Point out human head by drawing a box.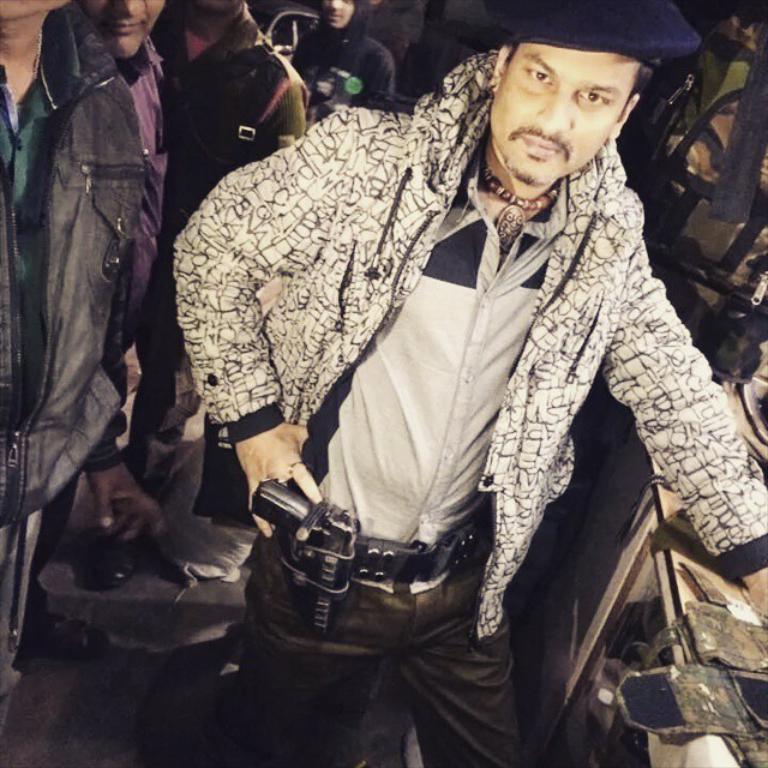
(left=496, top=41, right=640, bottom=180).
